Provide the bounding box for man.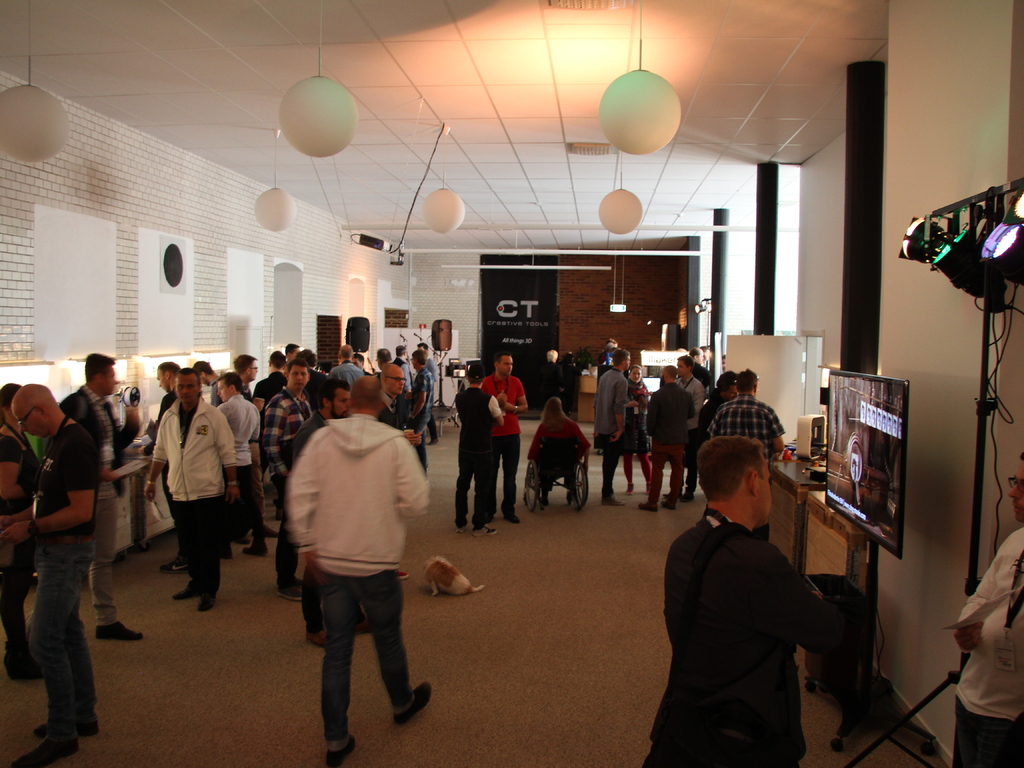
<box>265,347,285,401</box>.
